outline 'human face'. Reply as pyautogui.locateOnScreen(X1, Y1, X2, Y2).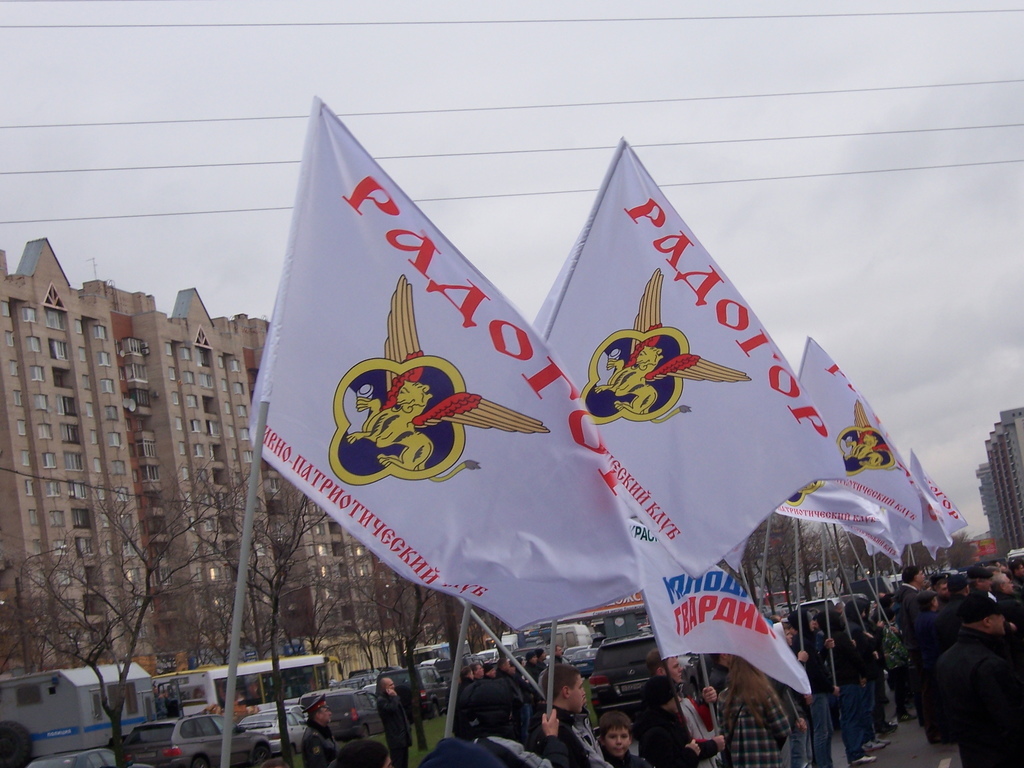
pyautogui.locateOnScreen(668, 654, 681, 682).
